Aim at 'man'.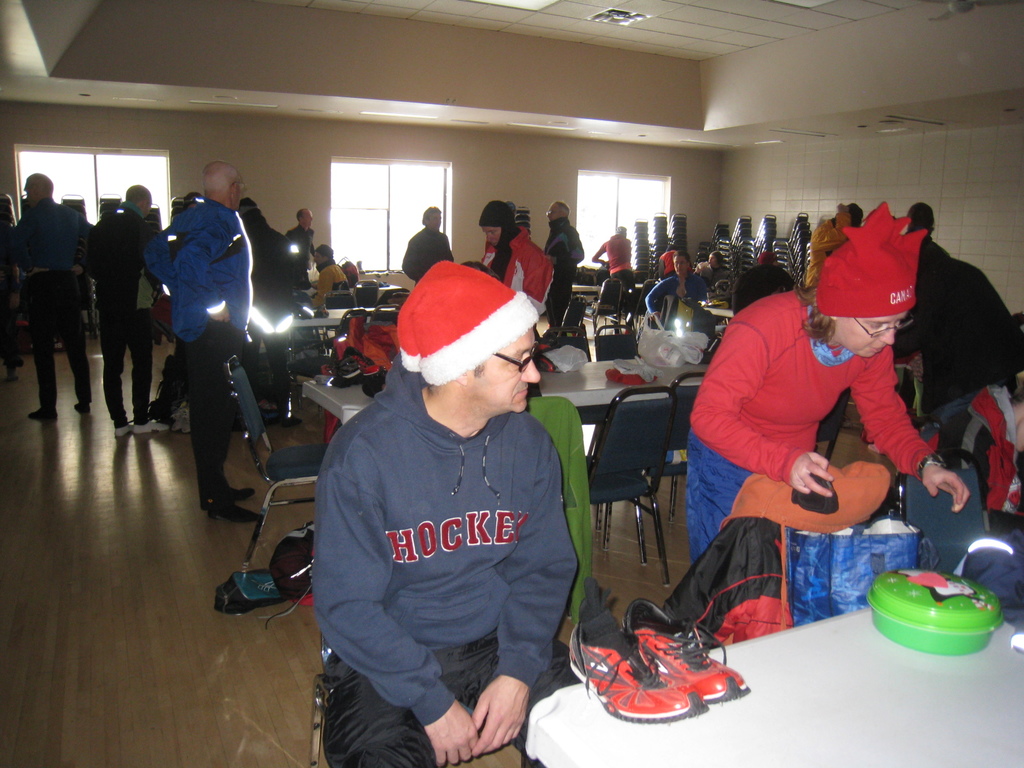
Aimed at x1=543, y1=199, x2=582, y2=327.
